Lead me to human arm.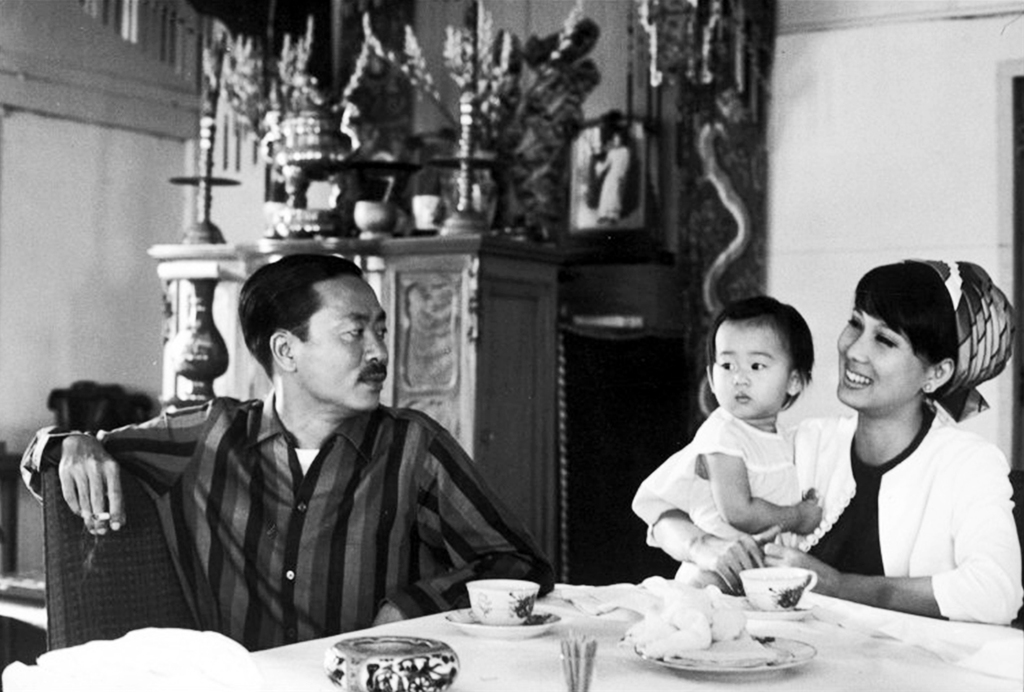
Lead to [694, 414, 821, 552].
